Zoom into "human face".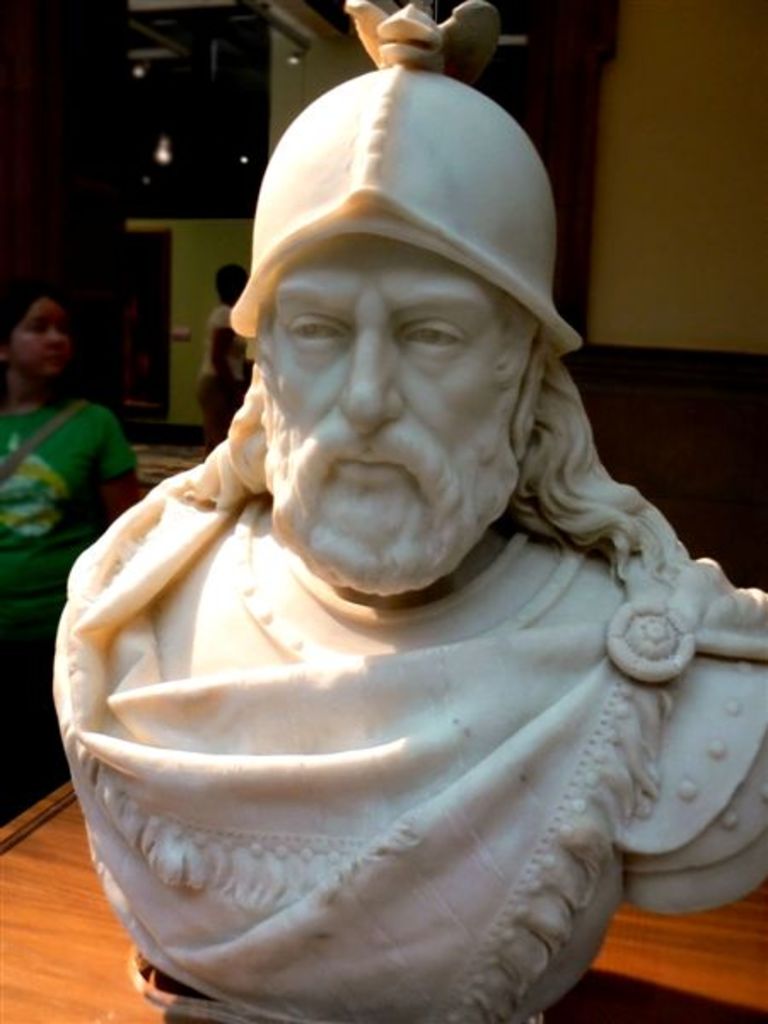
Zoom target: {"left": 12, "top": 300, "right": 77, "bottom": 377}.
